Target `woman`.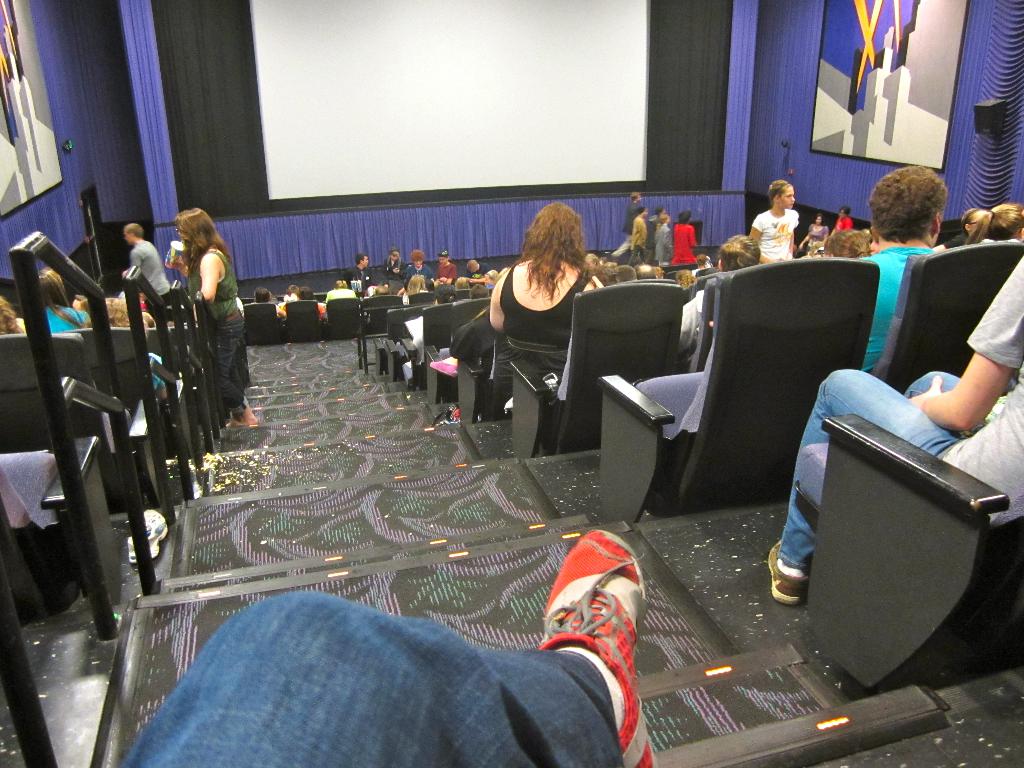
Target region: [x1=40, y1=259, x2=89, y2=338].
